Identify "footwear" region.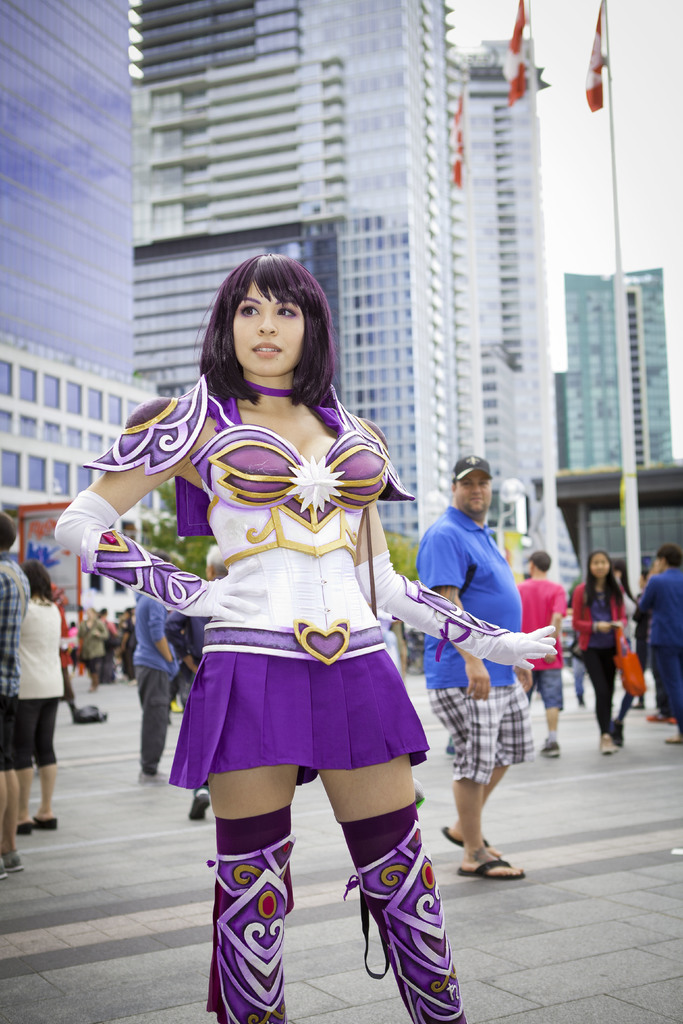
Region: {"x1": 3, "y1": 842, "x2": 26, "y2": 874}.
